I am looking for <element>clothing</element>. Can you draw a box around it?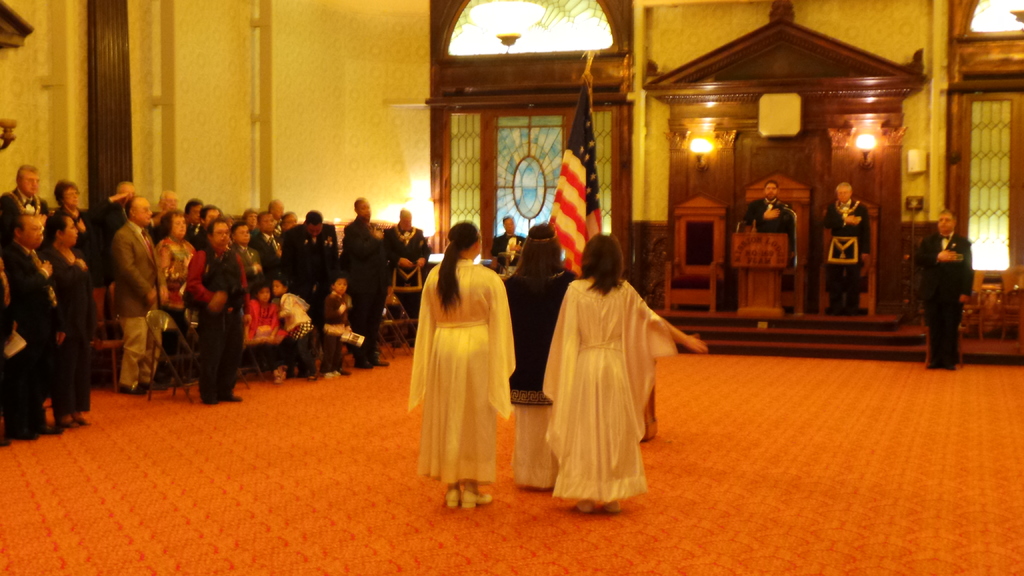
Sure, the bounding box is 381 227 425 292.
